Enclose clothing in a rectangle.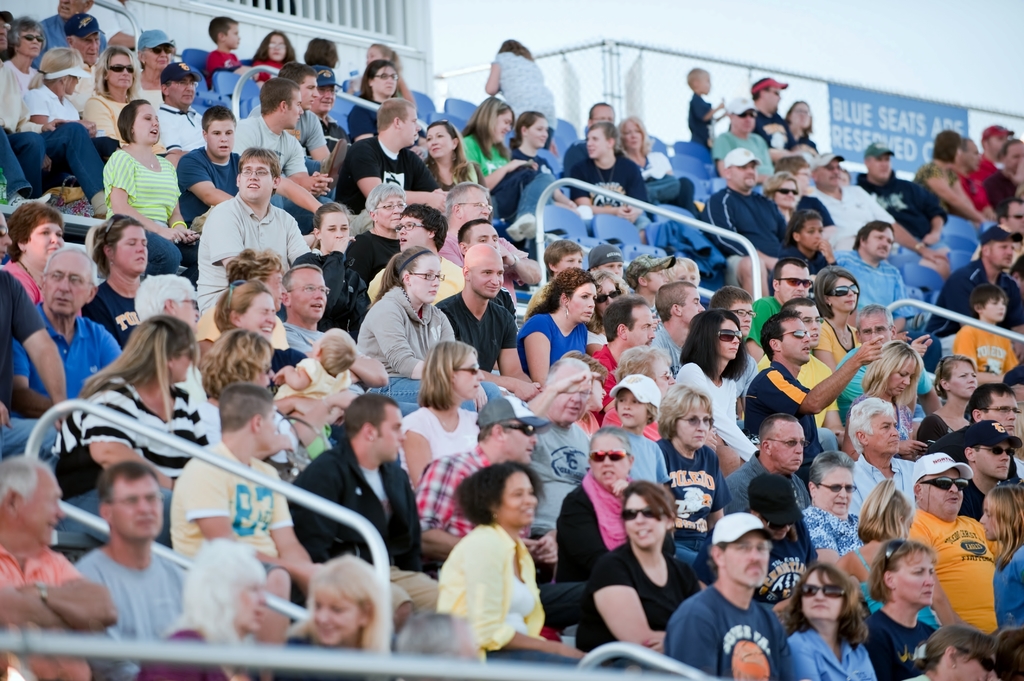
{"left": 605, "top": 373, "right": 664, "bottom": 413}.
